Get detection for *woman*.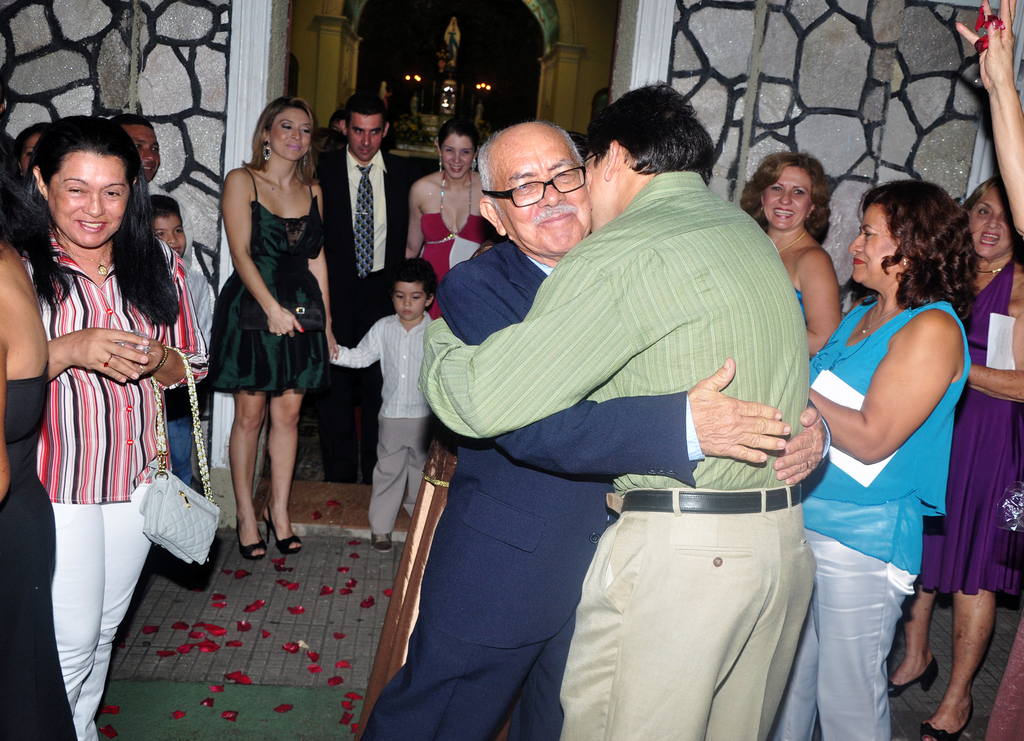
Detection: 202, 97, 339, 554.
